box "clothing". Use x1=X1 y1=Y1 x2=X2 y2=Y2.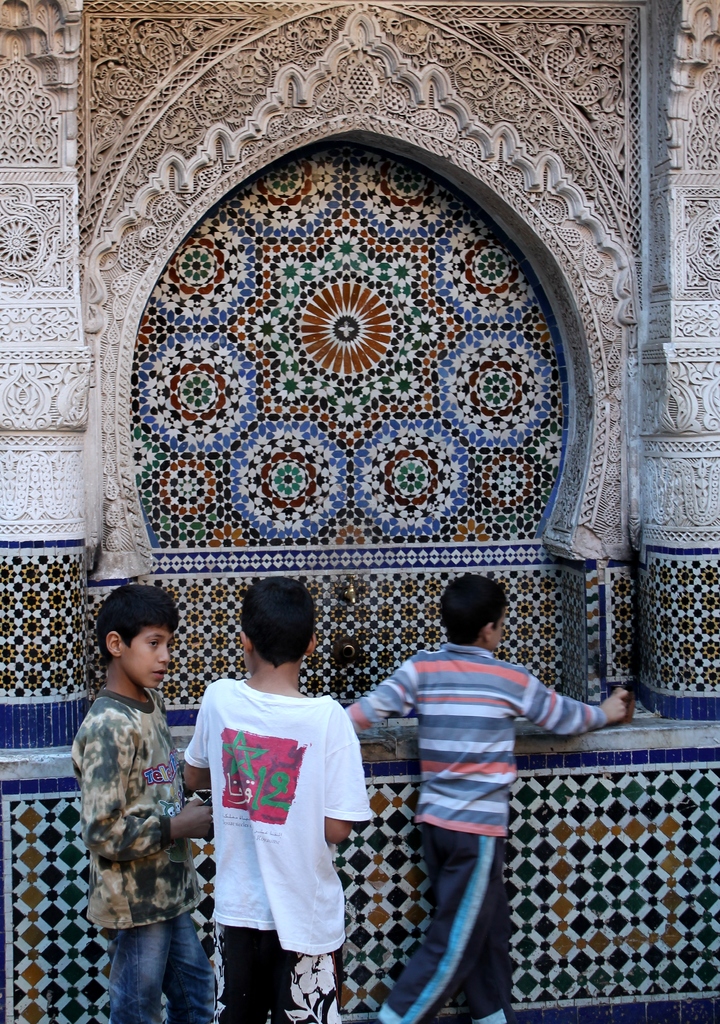
x1=69 y1=685 x2=216 y2=1023.
